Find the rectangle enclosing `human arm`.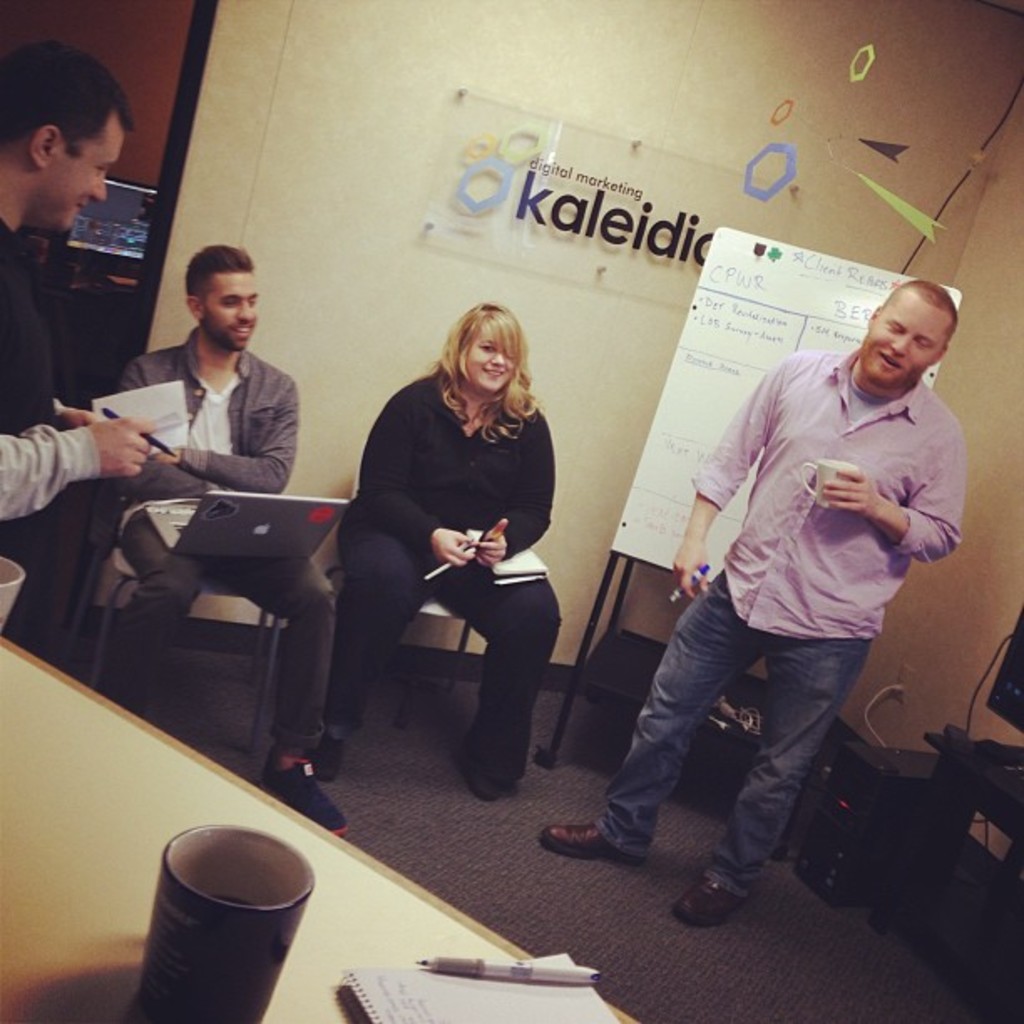
125:366:224:492.
